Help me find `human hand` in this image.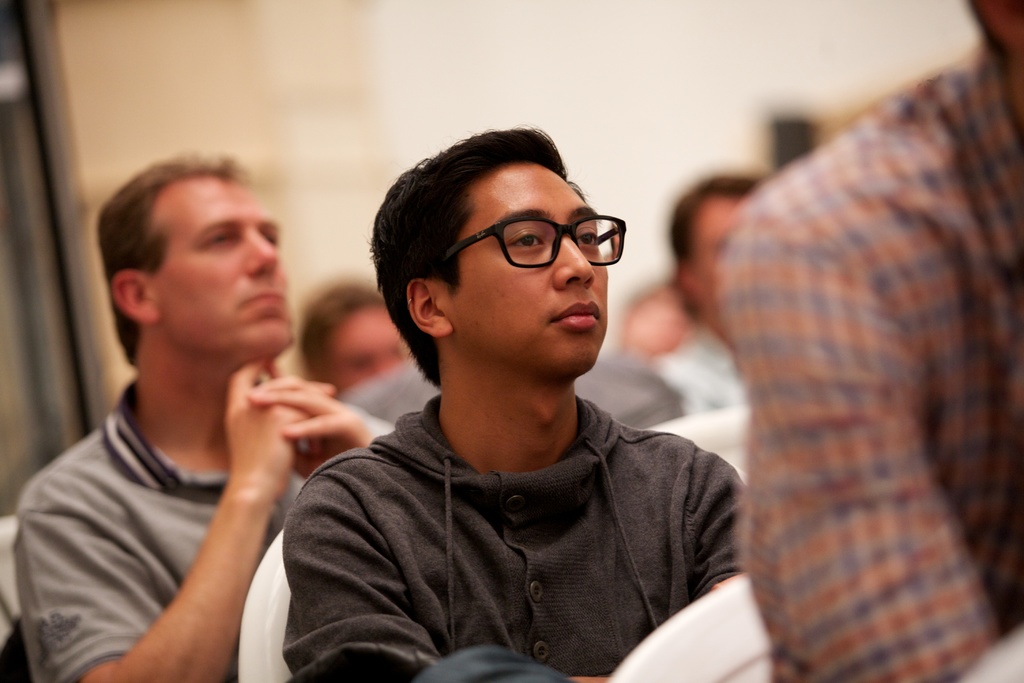
Found it: x1=244 y1=374 x2=376 y2=482.
